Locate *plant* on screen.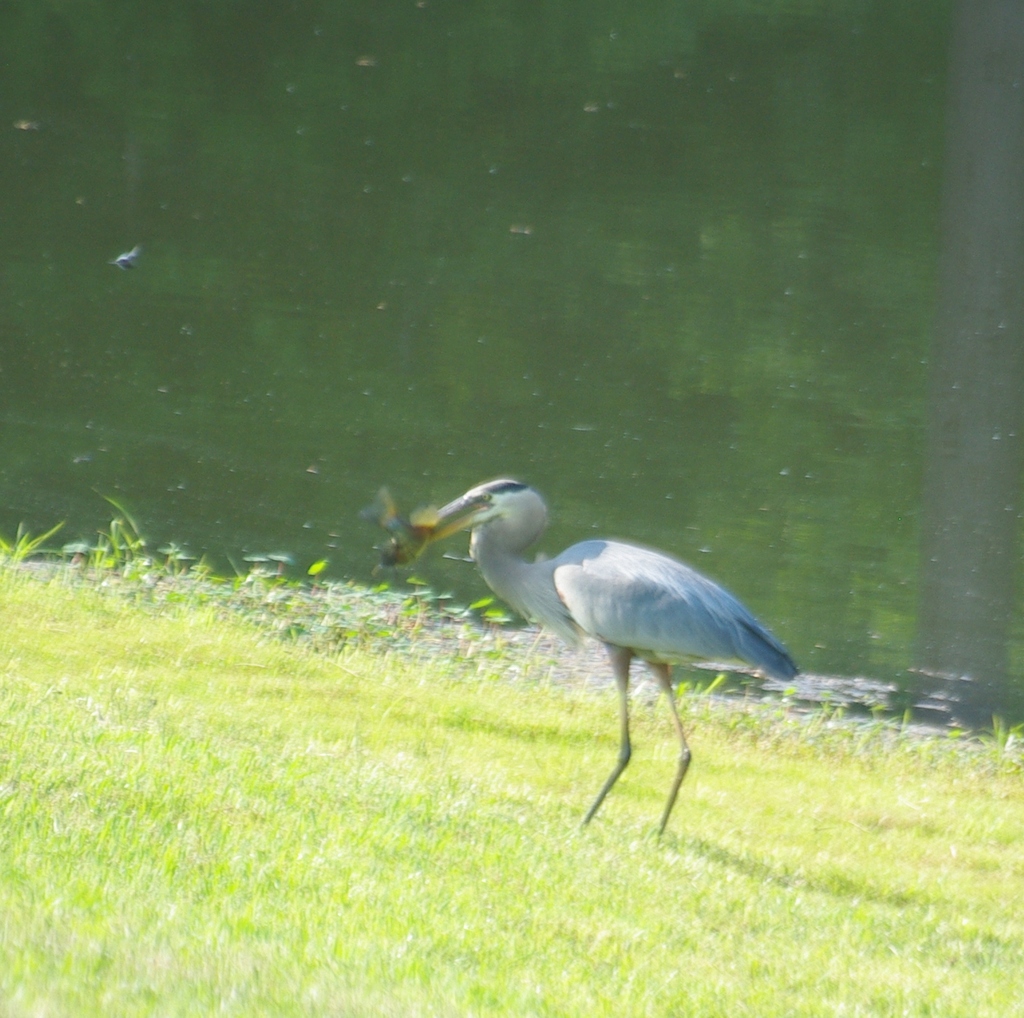
On screen at [243,550,294,582].
